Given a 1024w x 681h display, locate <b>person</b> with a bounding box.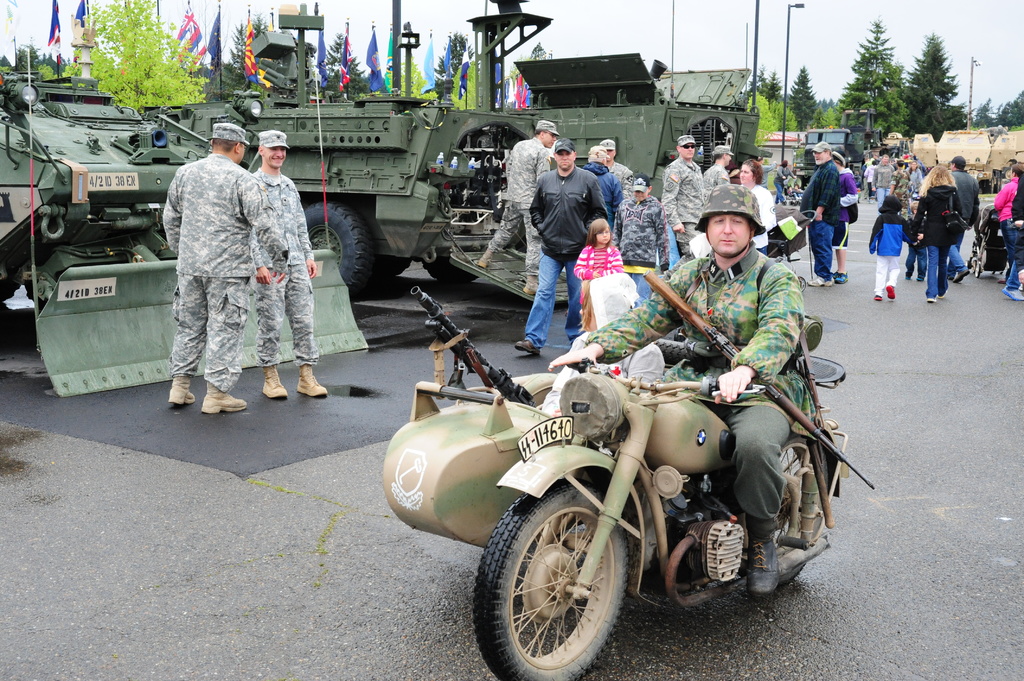
Located: Rect(253, 132, 328, 396).
